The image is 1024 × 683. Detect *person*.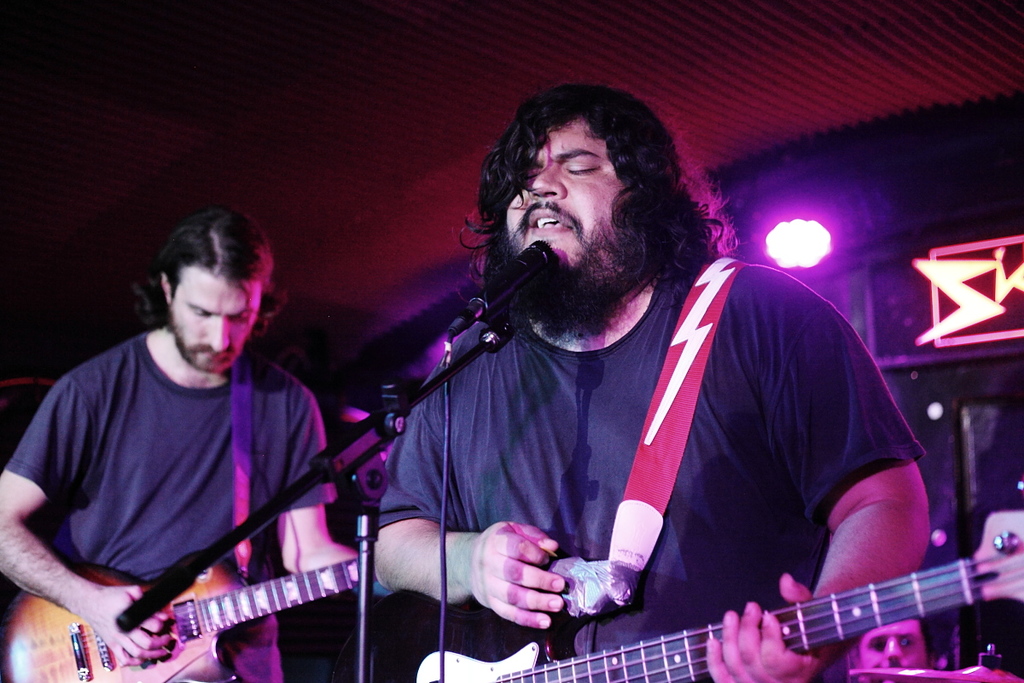
Detection: box(39, 193, 367, 682).
